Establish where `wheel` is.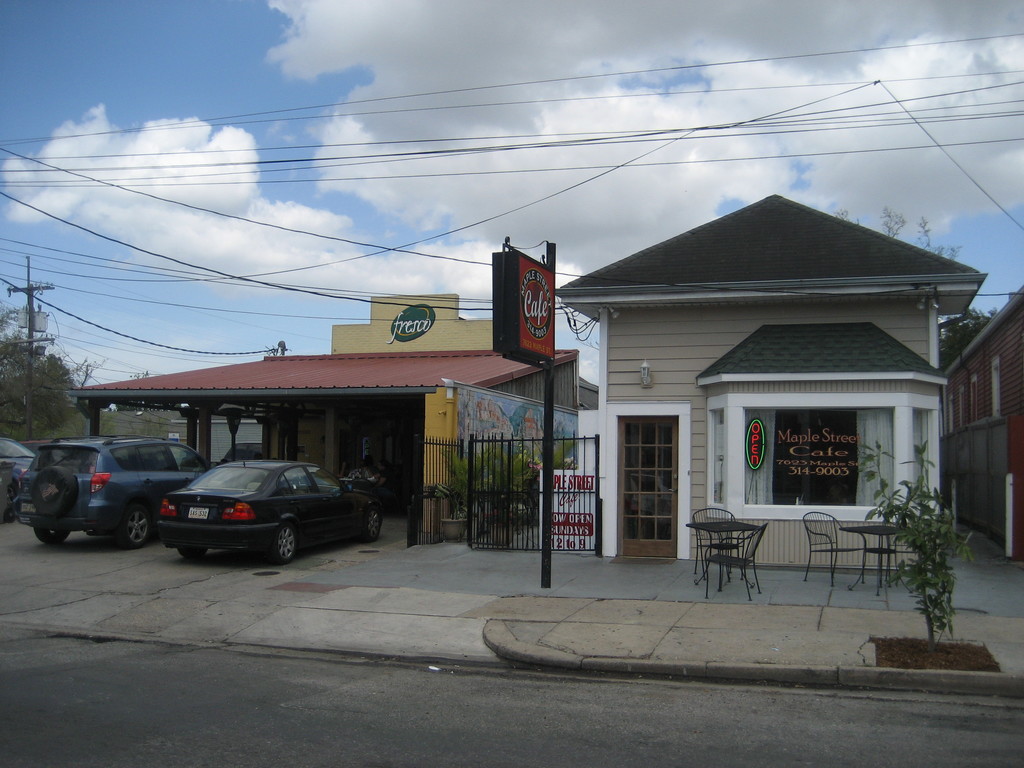
Established at bbox(121, 499, 150, 545).
